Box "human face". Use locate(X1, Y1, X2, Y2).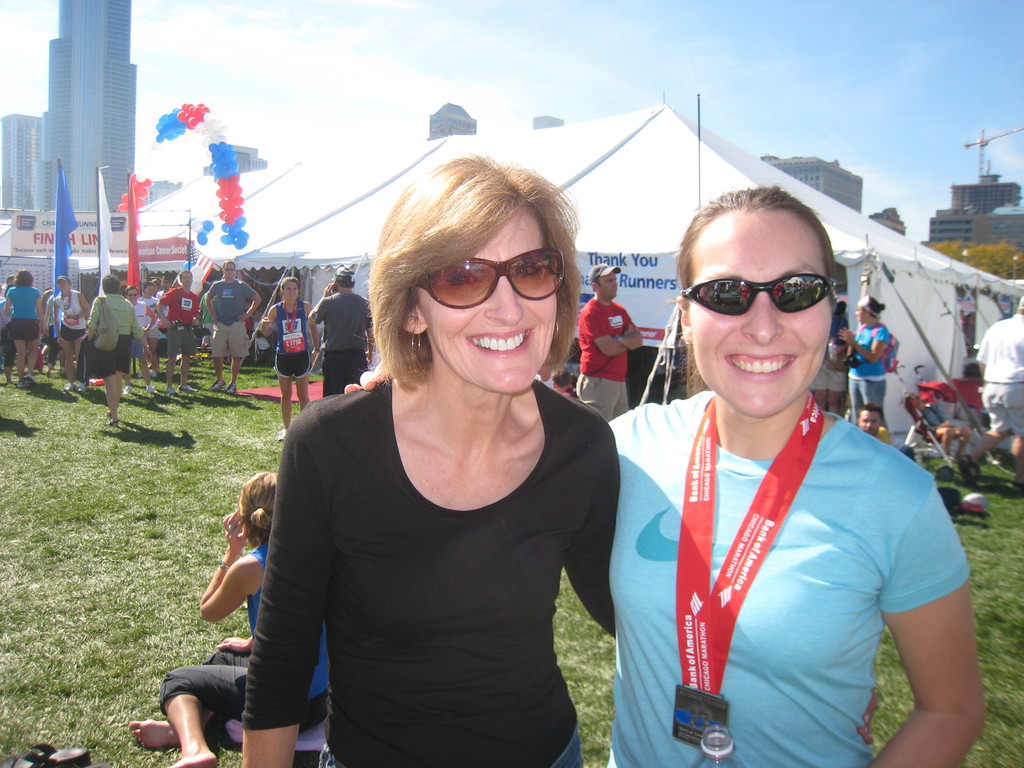
locate(685, 208, 836, 415).
